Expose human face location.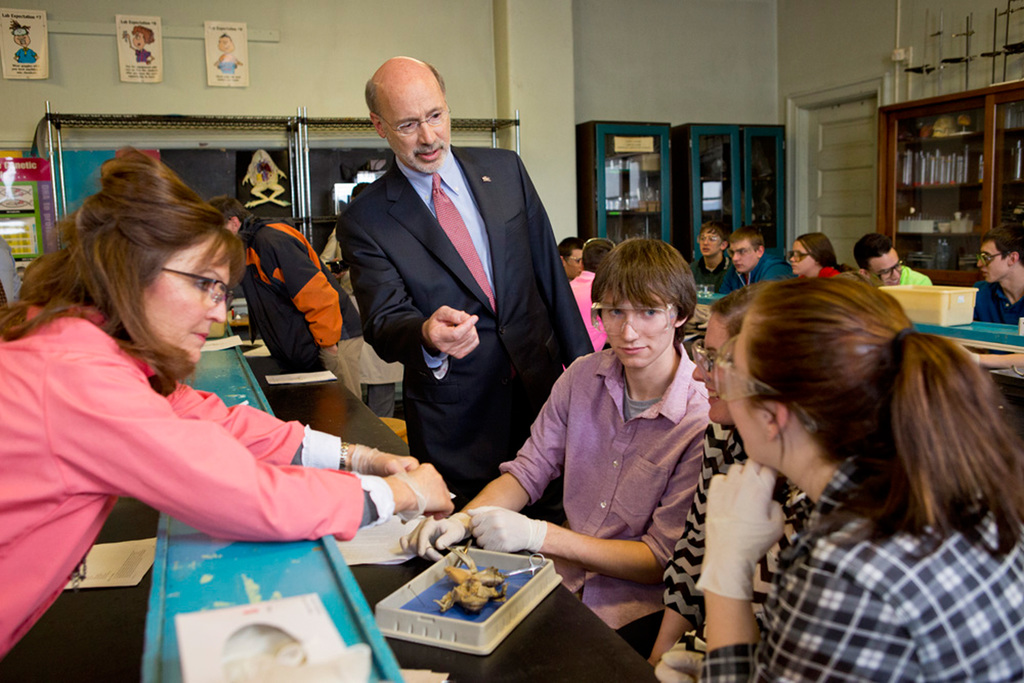
Exposed at <bbox>728, 326, 770, 462</bbox>.
